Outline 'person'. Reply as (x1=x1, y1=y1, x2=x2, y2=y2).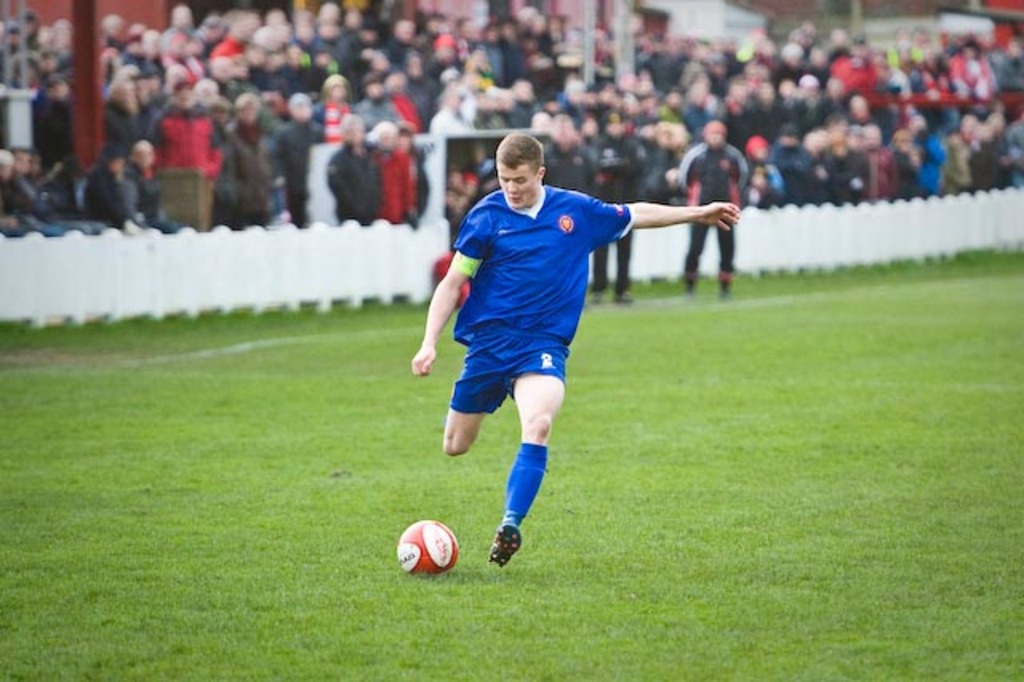
(x1=590, y1=158, x2=632, y2=304).
